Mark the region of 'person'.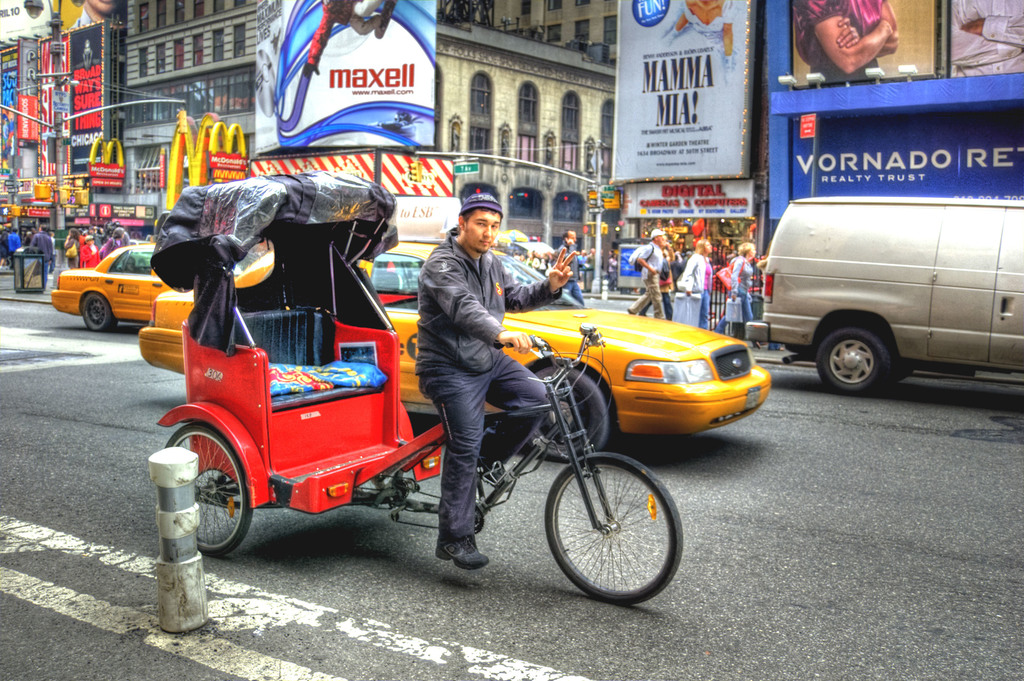
Region: region(97, 227, 127, 259).
